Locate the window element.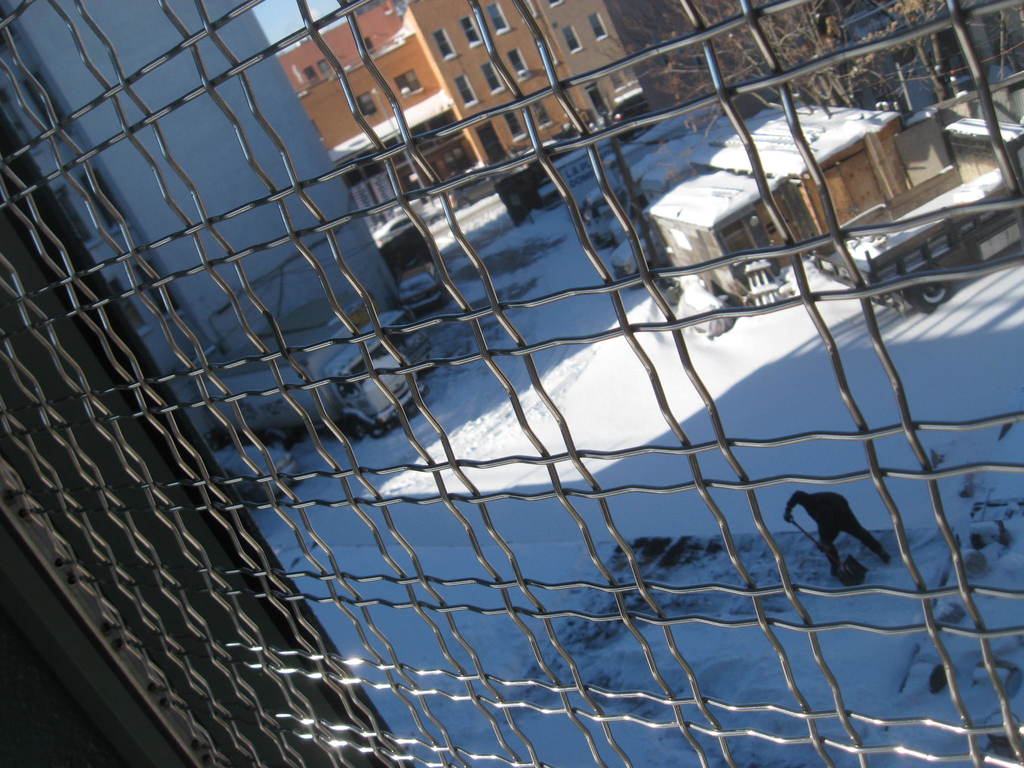
Element bbox: (563,24,580,56).
